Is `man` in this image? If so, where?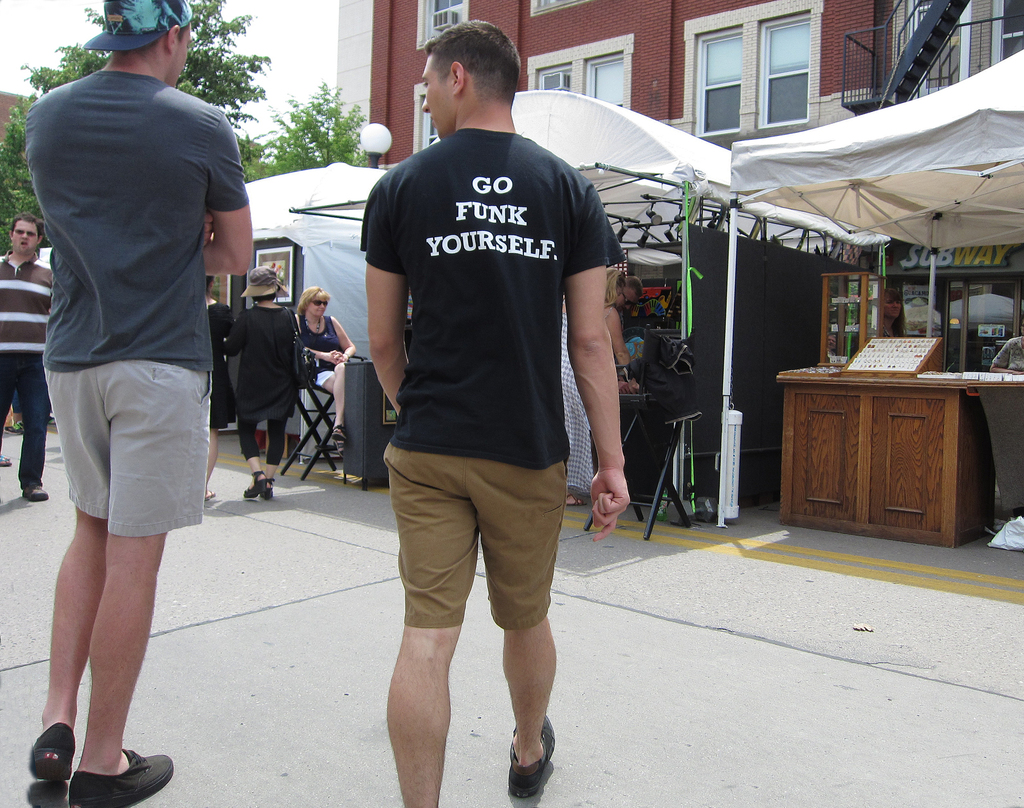
Yes, at (0,211,60,505).
